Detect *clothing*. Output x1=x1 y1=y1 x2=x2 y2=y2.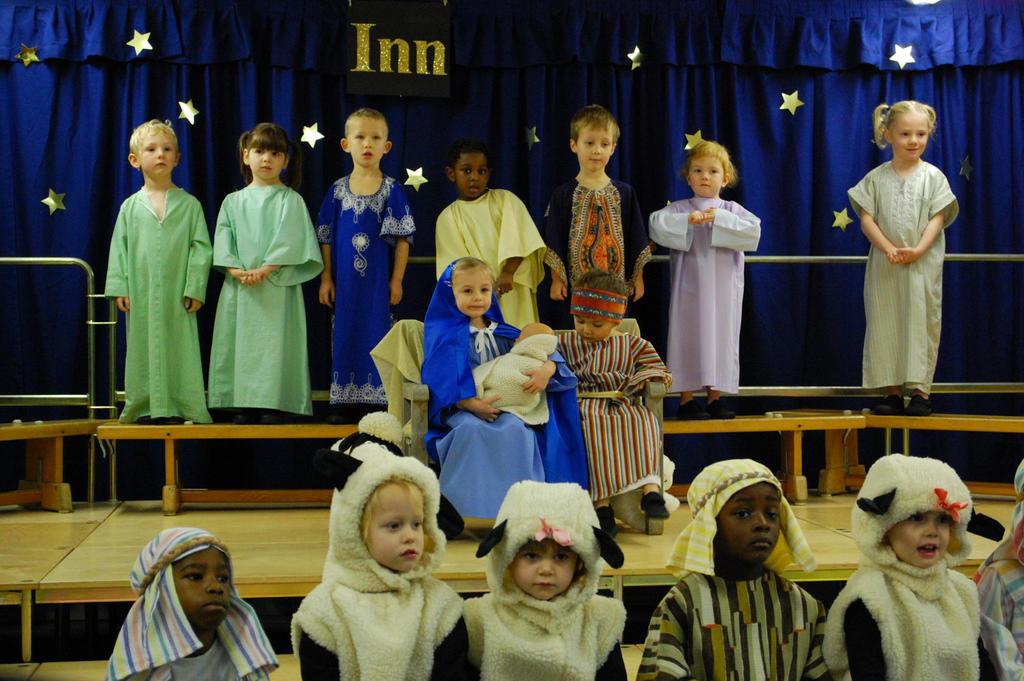
x1=292 y1=413 x2=474 y2=680.
